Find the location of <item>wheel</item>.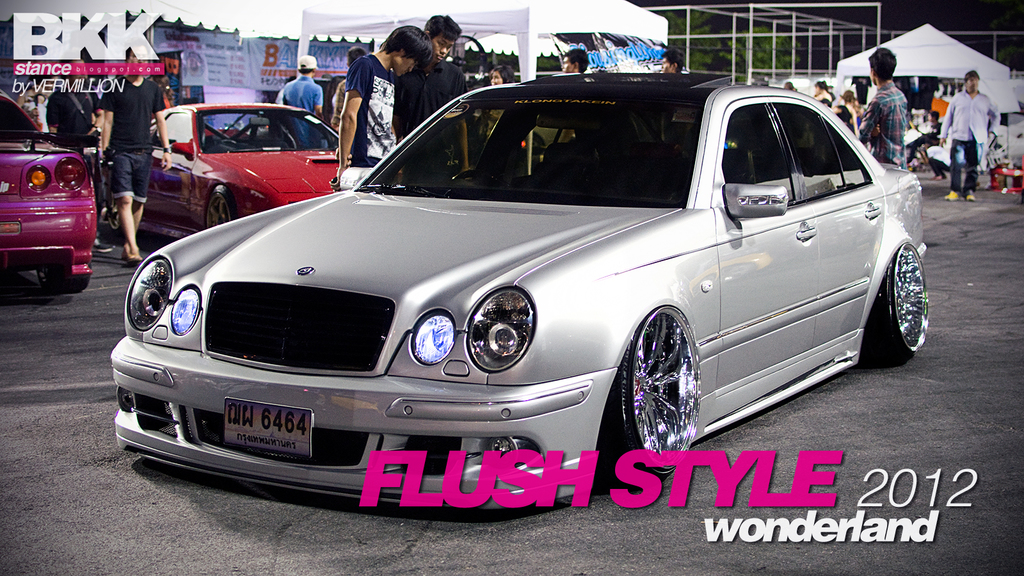
Location: bbox=(623, 298, 710, 450).
